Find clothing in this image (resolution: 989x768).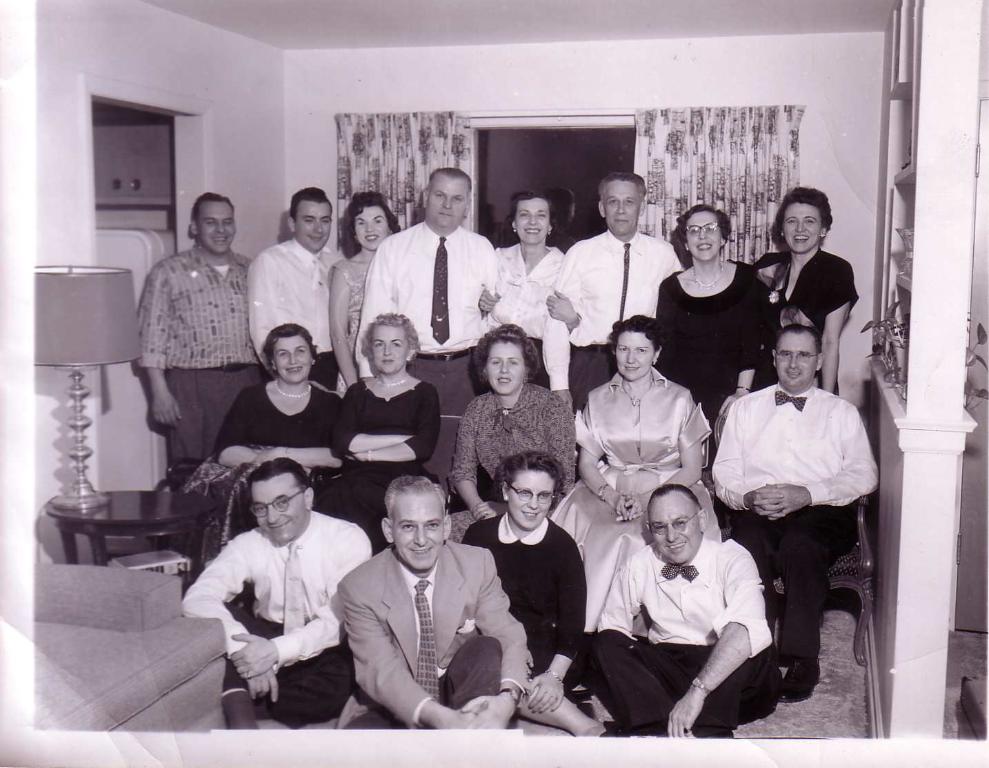
488,246,593,388.
